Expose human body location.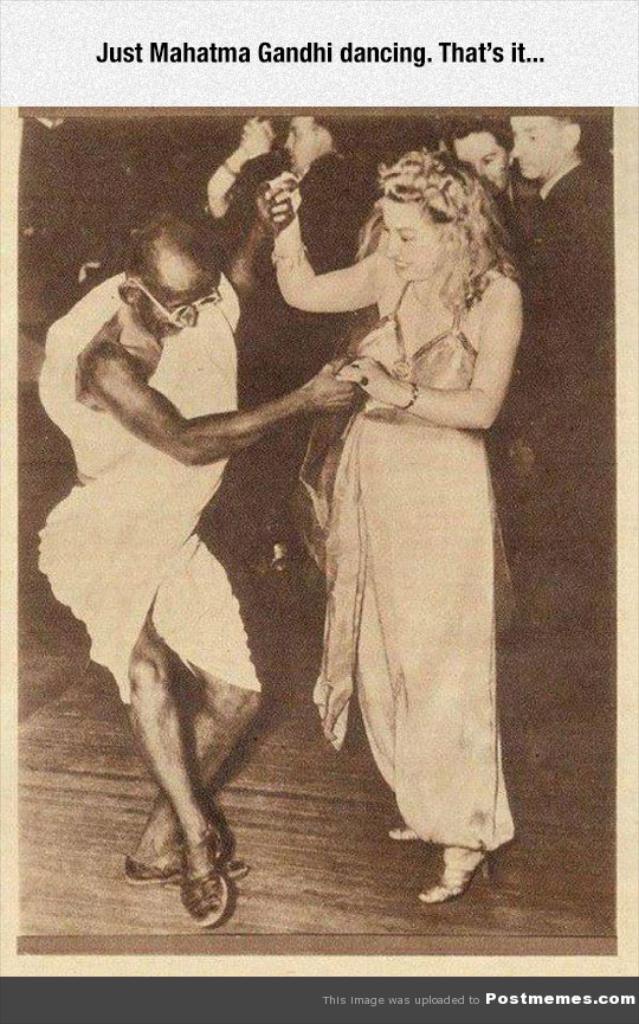
Exposed at region(452, 107, 525, 226).
